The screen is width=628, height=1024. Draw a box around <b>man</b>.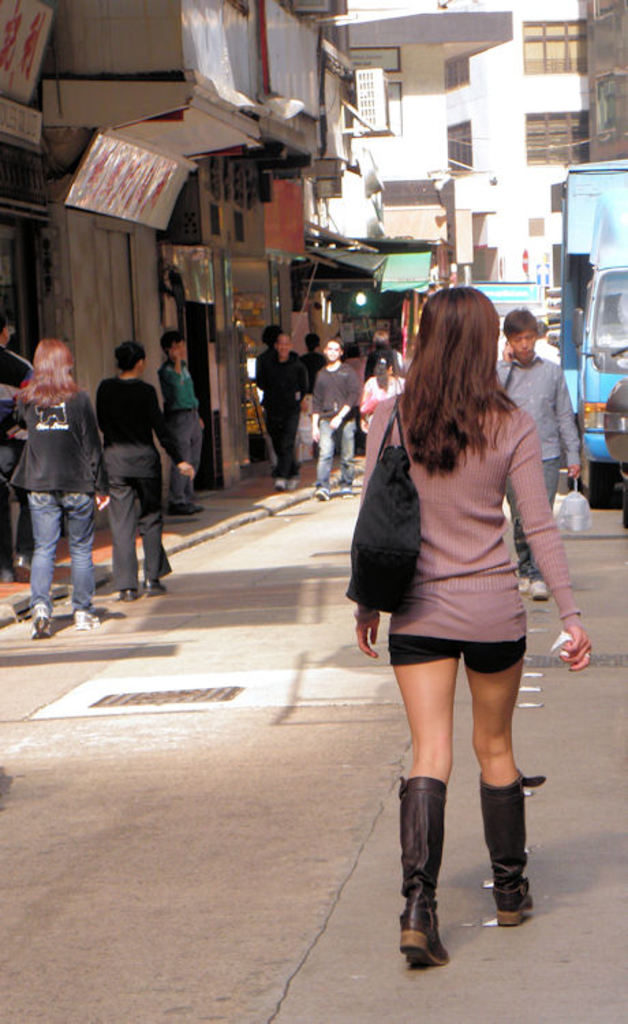
489,306,582,595.
